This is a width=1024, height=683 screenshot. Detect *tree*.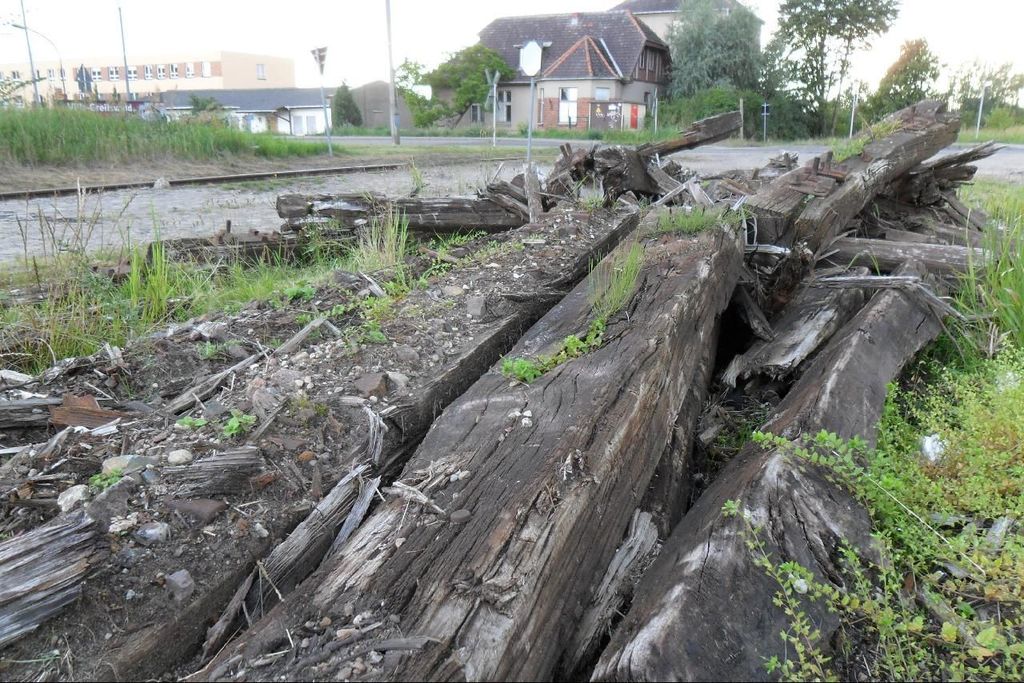
detection(778, 0, 893, 146).
